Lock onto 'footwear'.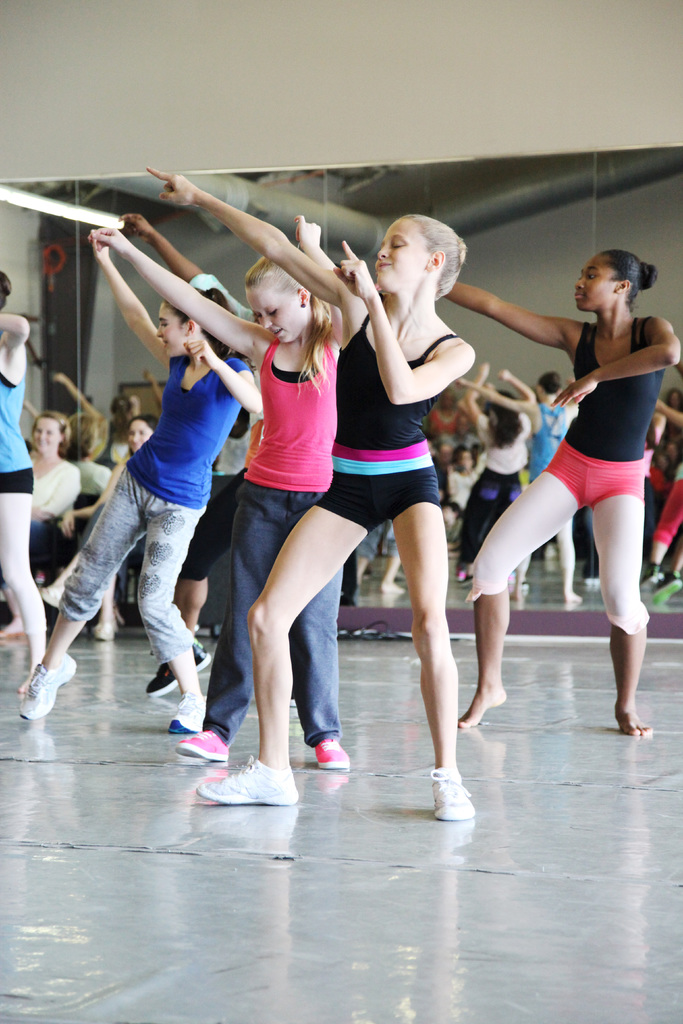
Locked: [21, 648, 89, 725].
